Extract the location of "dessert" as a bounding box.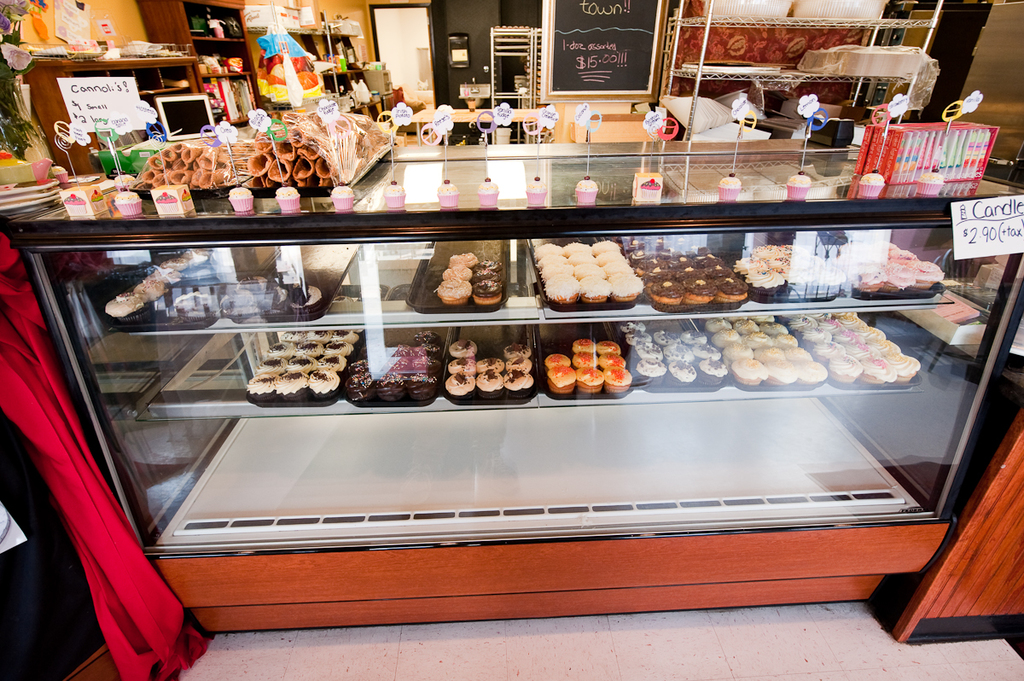
[left=549, top=365, right=573, bottom=389].
